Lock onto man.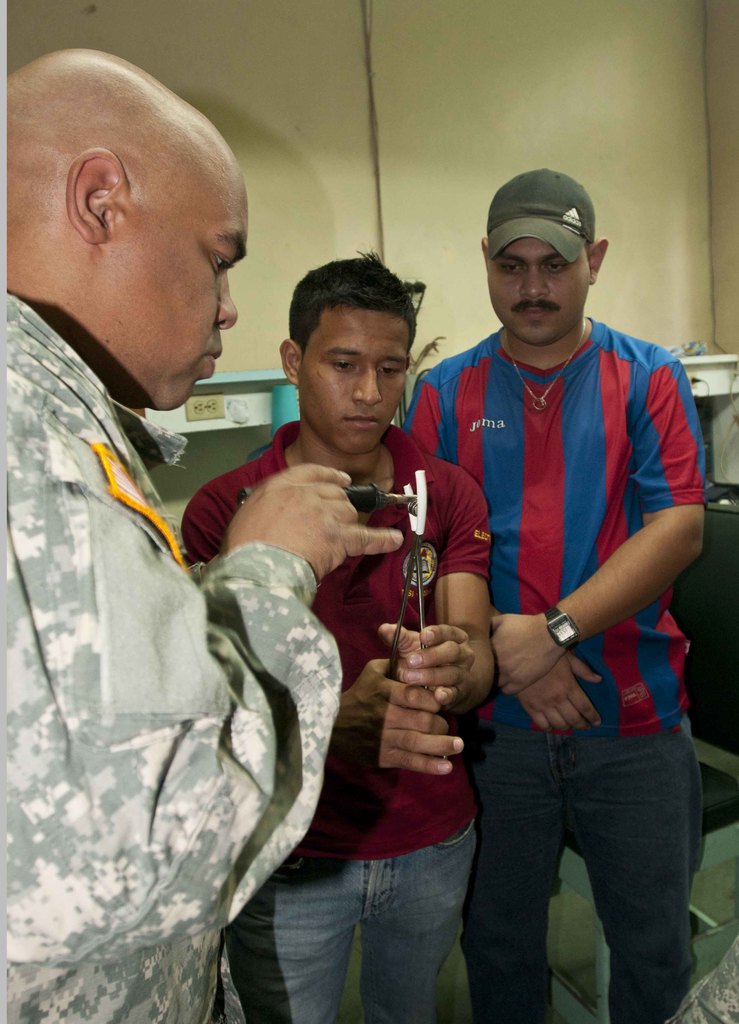
Locked: {"left": 0, "top": 35, "right": 408, "bottom": 1023}.
